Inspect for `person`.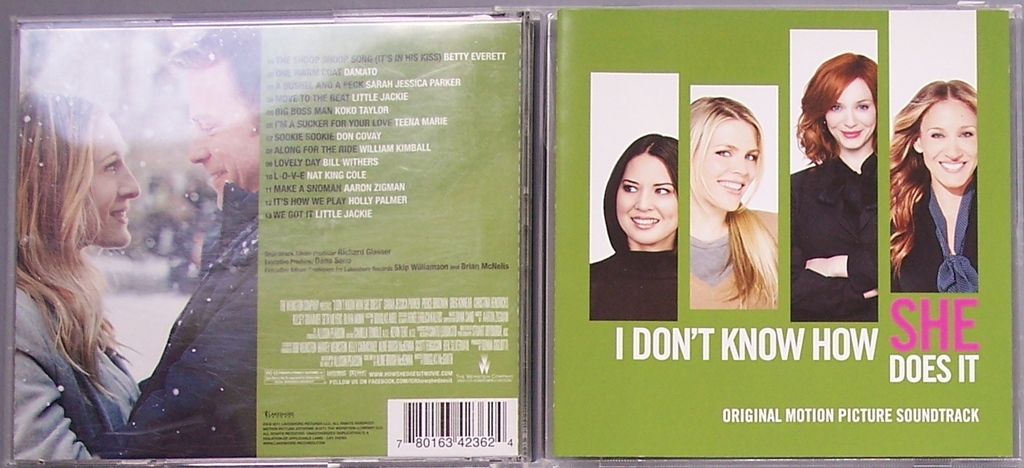
Inspection: region(891, 65, 986, 322).
